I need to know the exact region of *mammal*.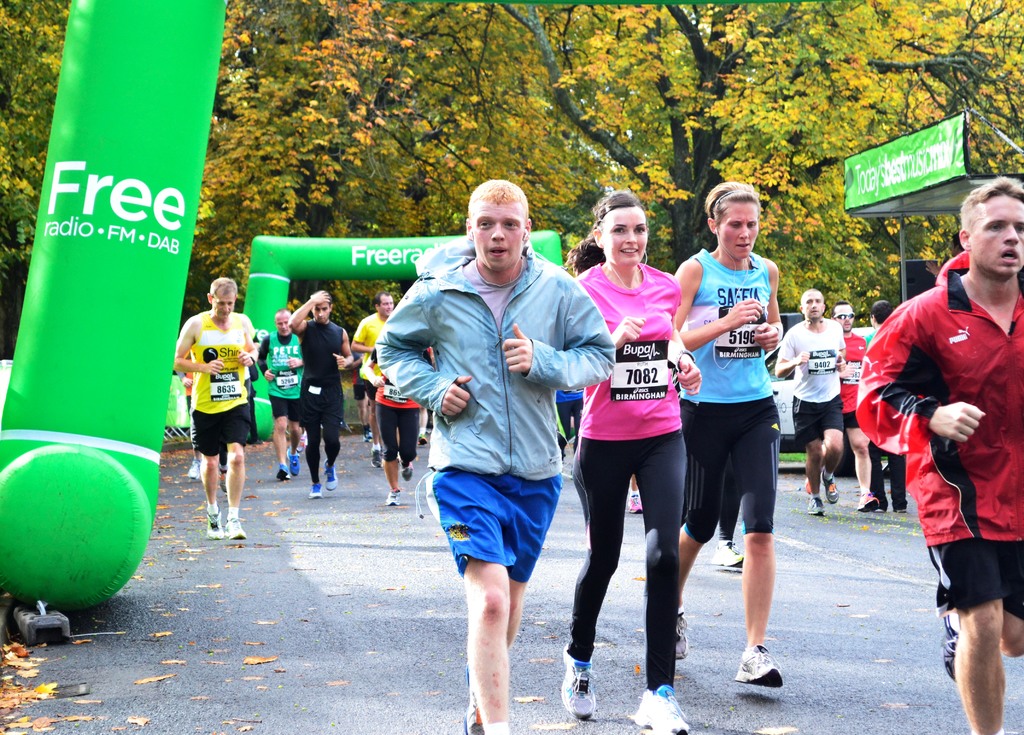
Region: box(865, 302, 904, 512).
